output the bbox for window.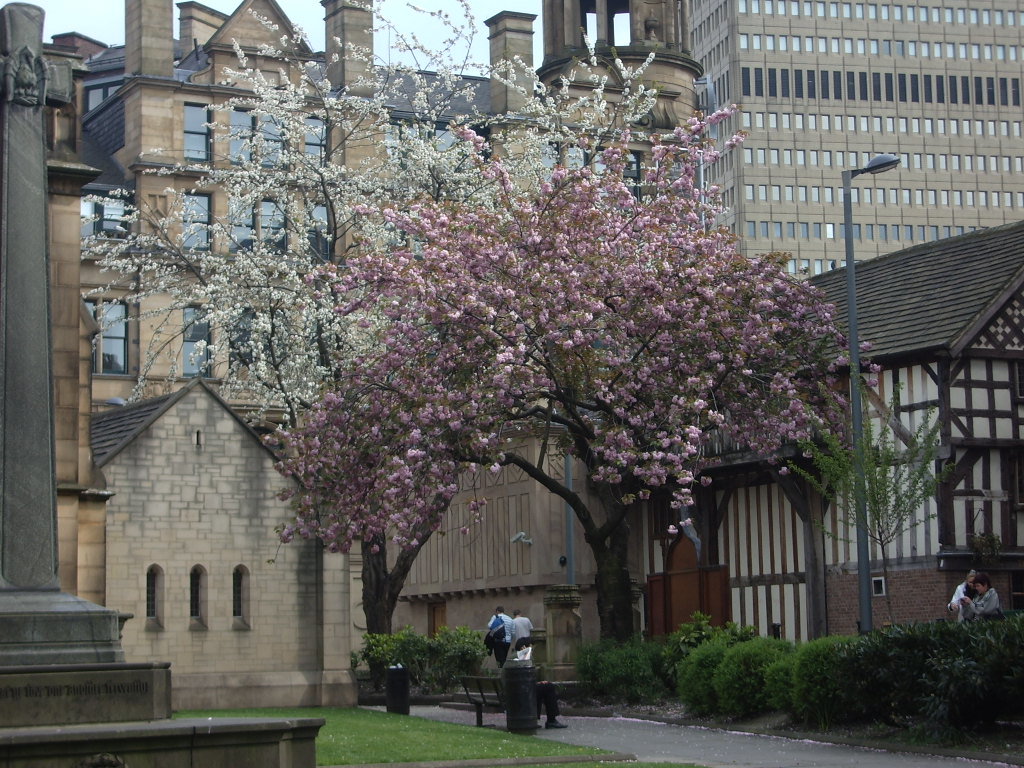
bbox=[606, 0, 630, 44].
